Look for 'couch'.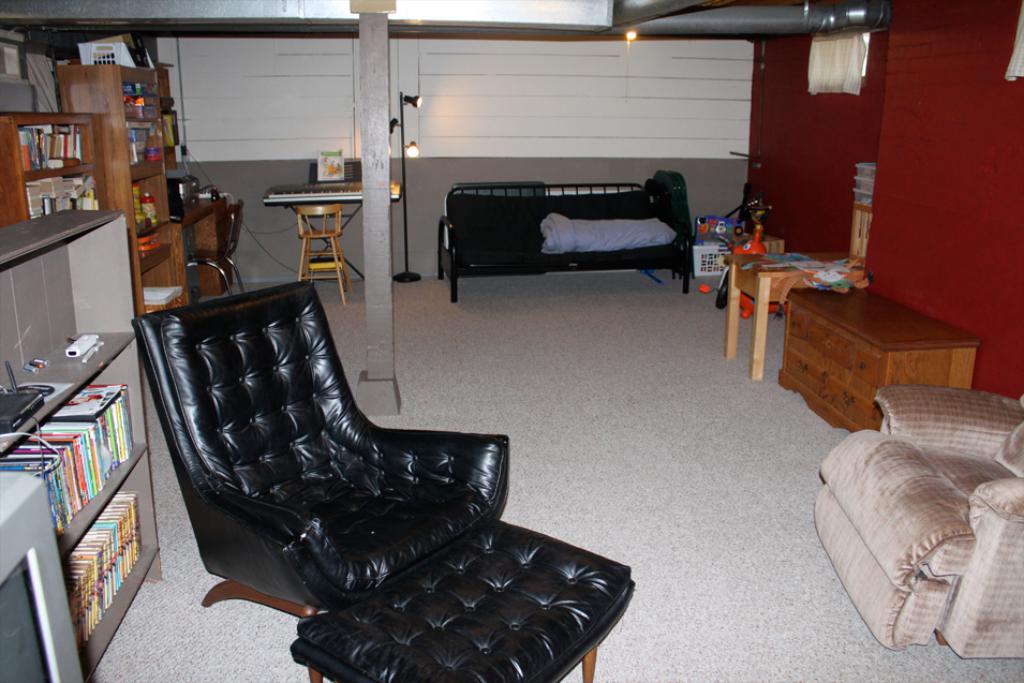
Found: bbox=(440, 174, 733, 293).
